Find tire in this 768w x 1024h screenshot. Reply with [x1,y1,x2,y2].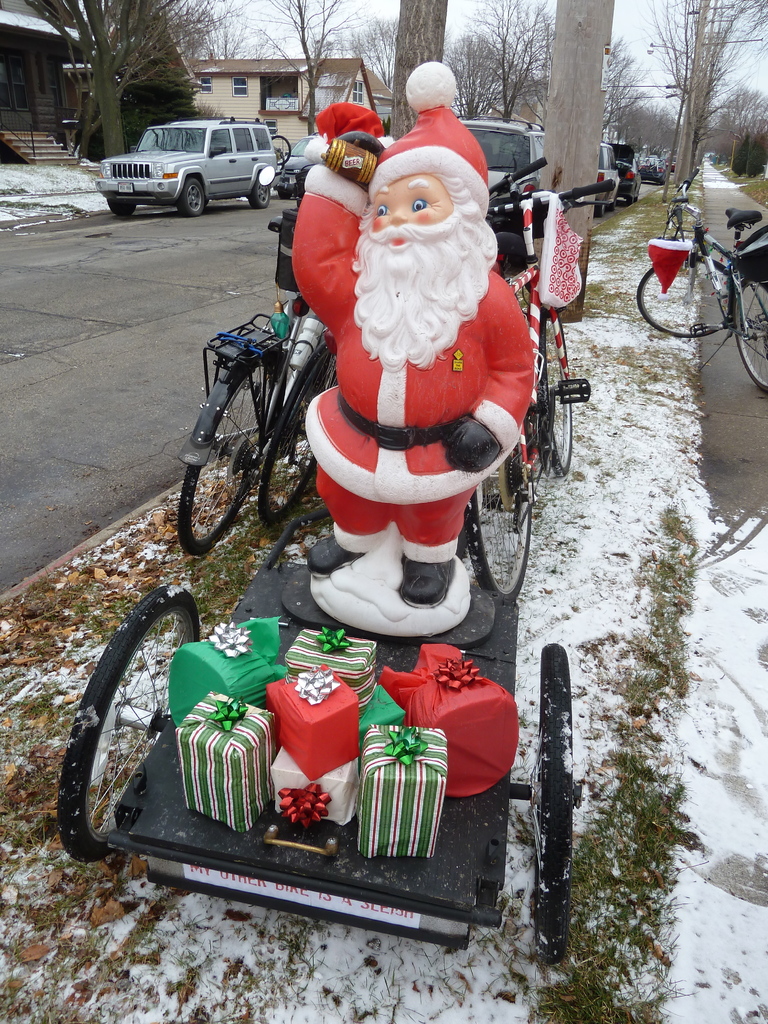
[734,278,767,390].
